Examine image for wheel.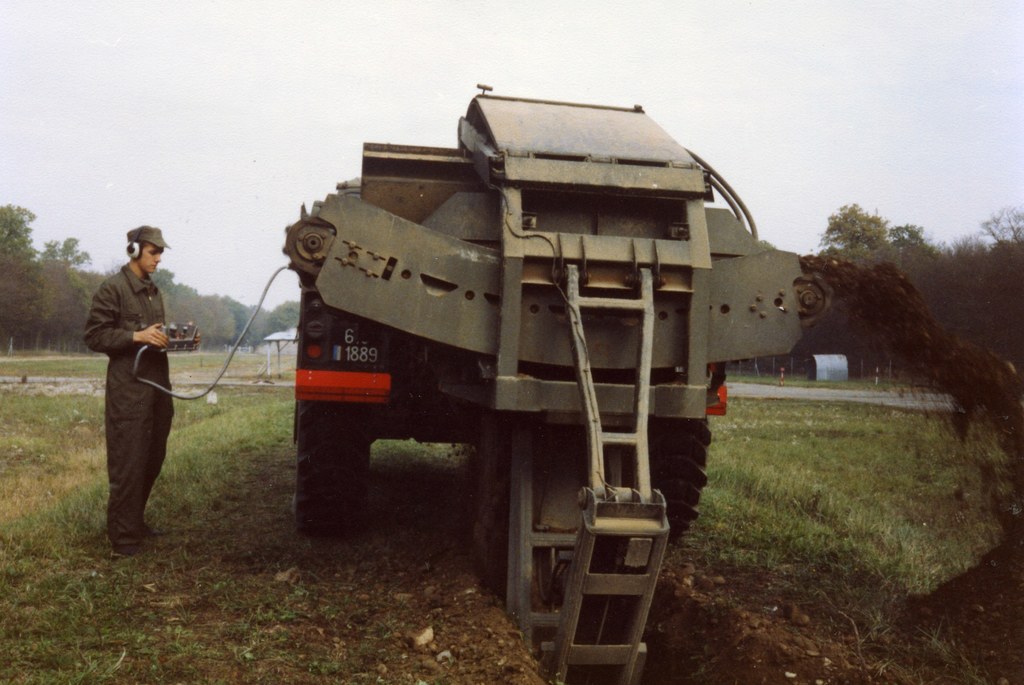
Examination result: box(639, 402, 712, 556).
